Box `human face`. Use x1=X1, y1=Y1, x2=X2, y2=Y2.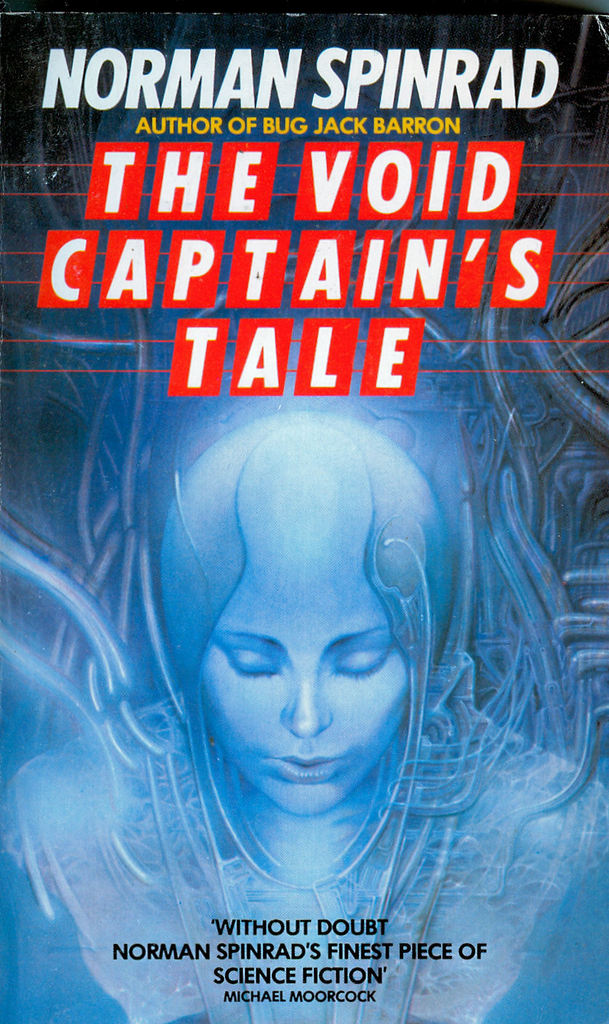
x1=195, y1=574, x2=406, y2=814.
